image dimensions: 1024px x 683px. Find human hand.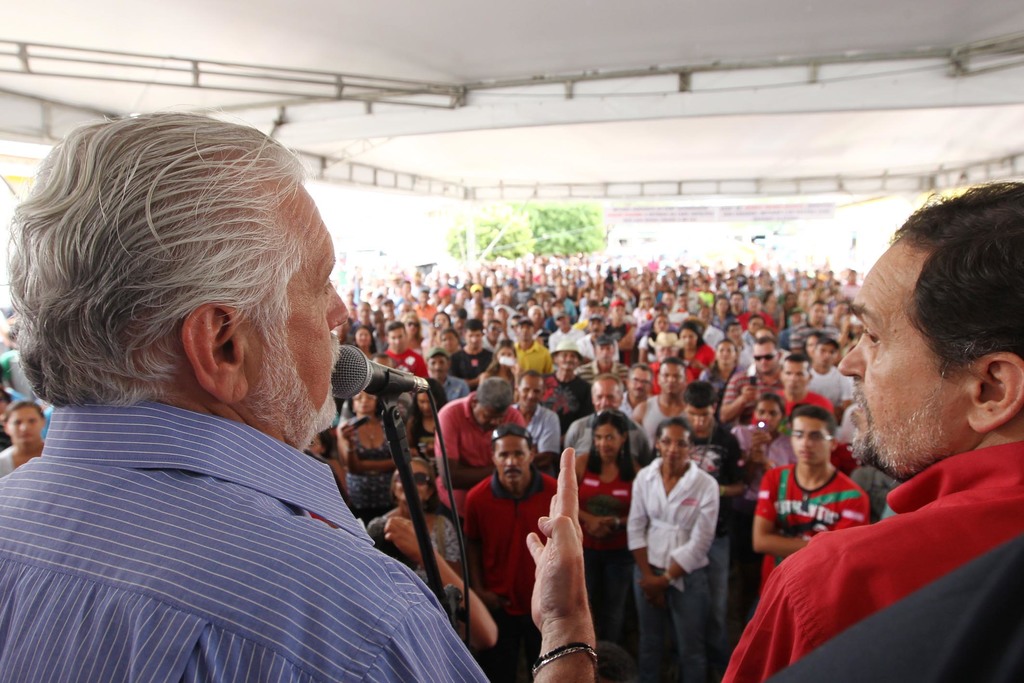
[left=592, top=518, right=616, bottom=532].
